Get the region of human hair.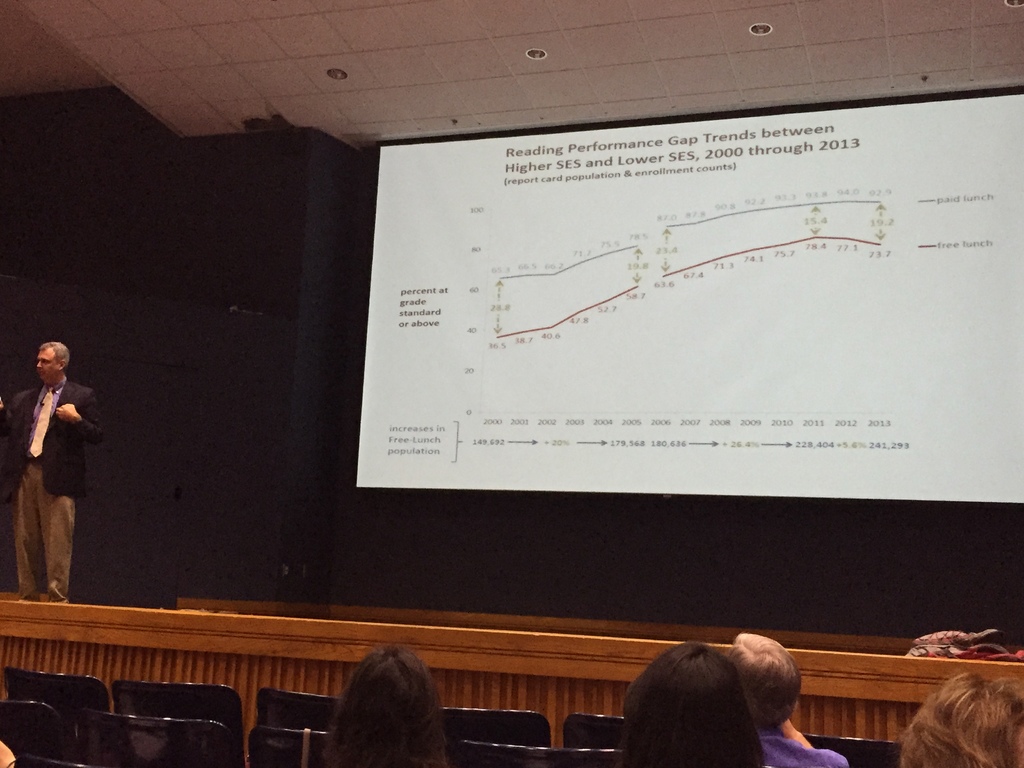
x1=727, y1=630, x2=803, y2=730.
